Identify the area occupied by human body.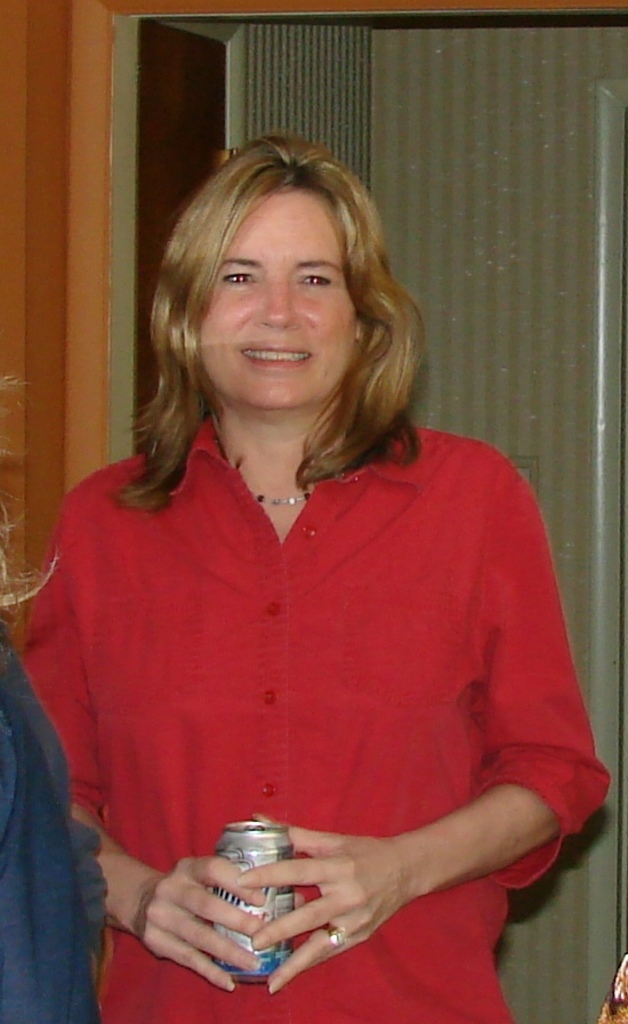
Area: l=0, t=256, r=588, b=1023.
